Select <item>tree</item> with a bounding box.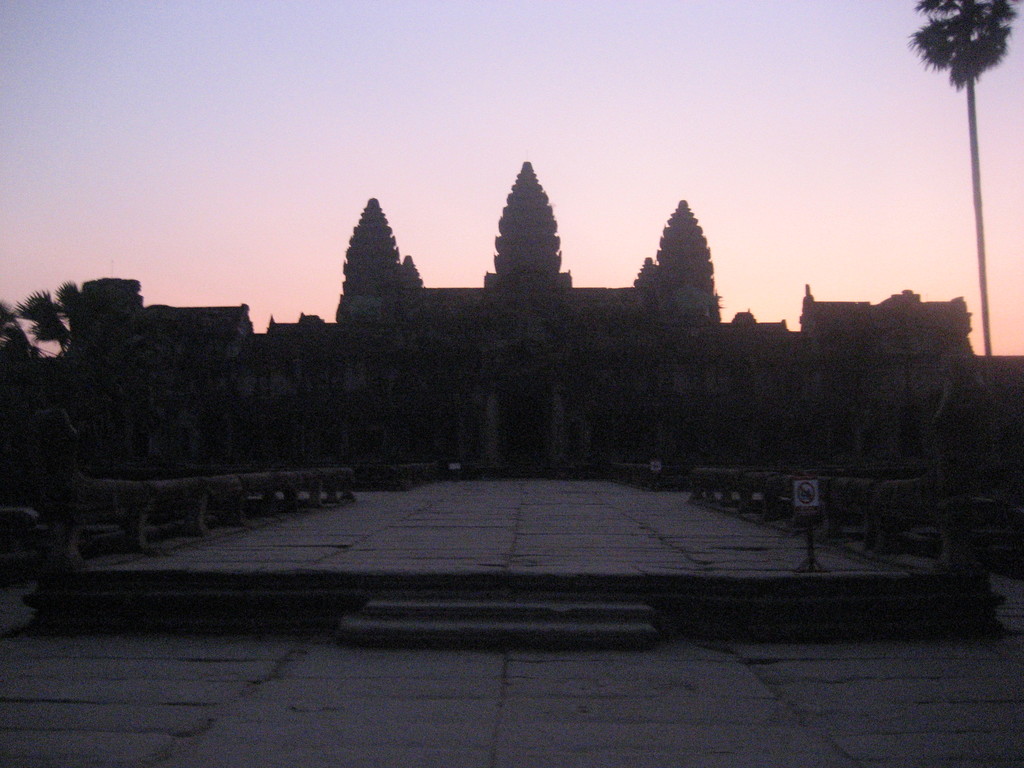
box=[0, 280, 90, 363].
